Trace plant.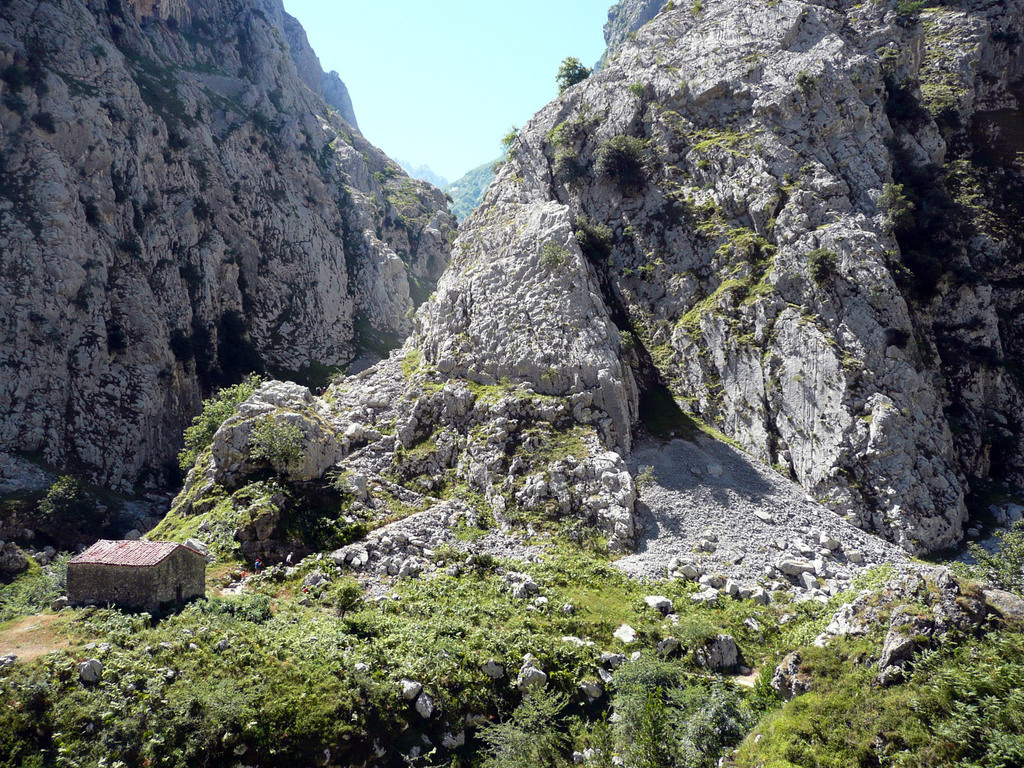
Traced to bbox=[895, 0, 924, 30].
